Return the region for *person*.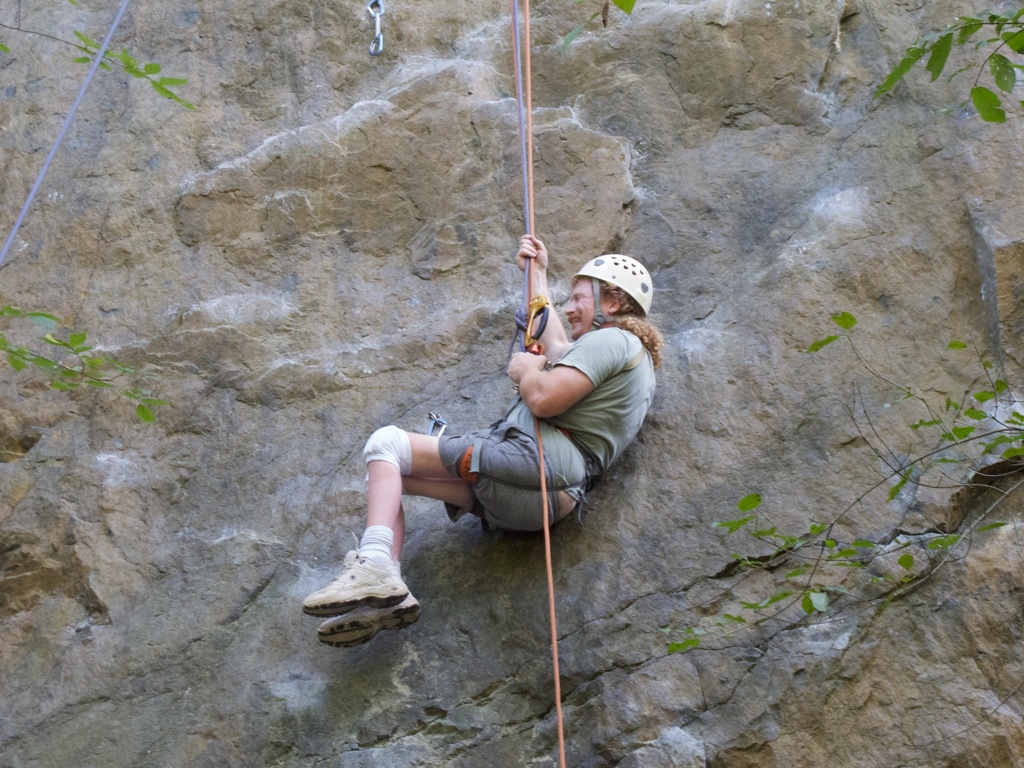
[303, 232, 666, 650].
